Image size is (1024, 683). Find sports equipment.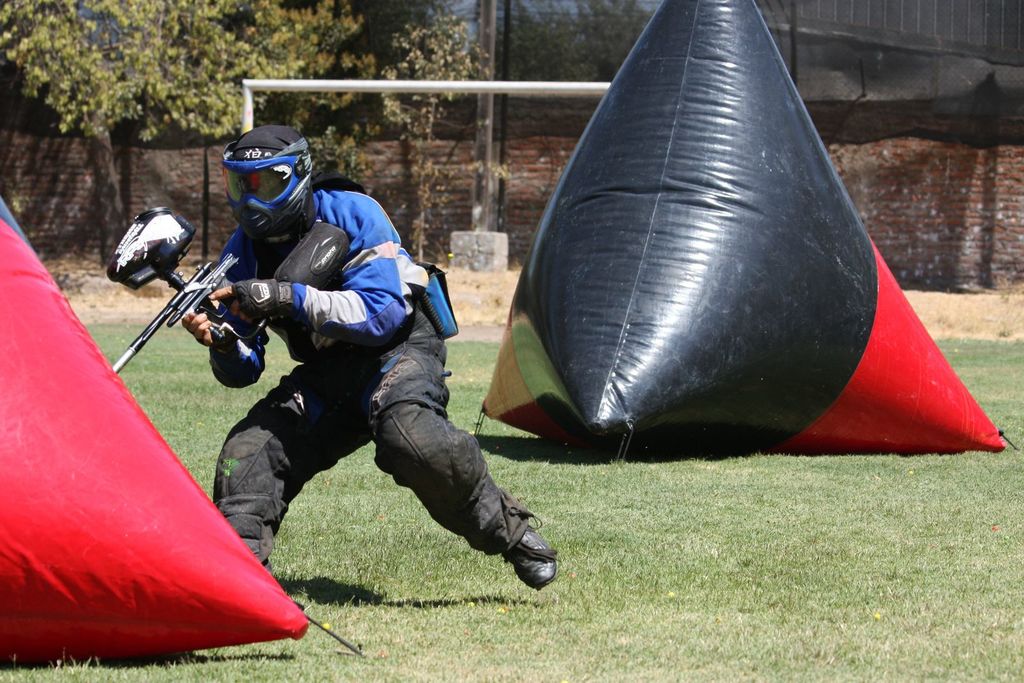
(218, 122, 315, 243).
